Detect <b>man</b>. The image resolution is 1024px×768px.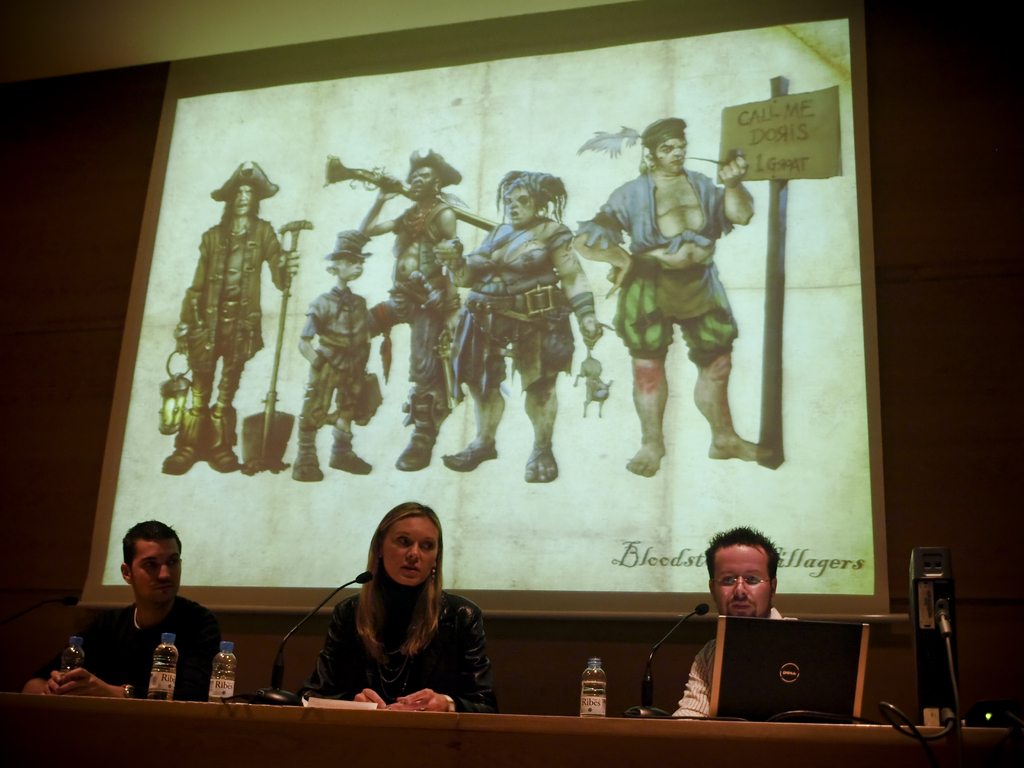
bbox=[160, 161, 301, 477].
